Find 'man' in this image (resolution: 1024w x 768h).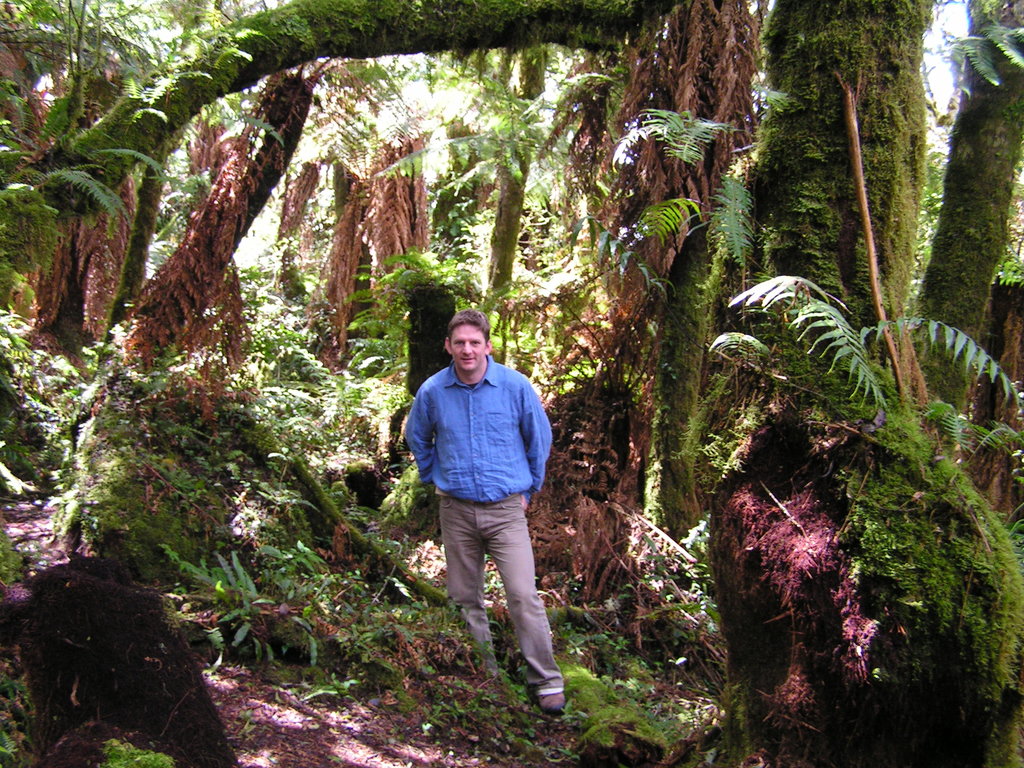
<bbox>401, 311, 567, 698</bbox>.
